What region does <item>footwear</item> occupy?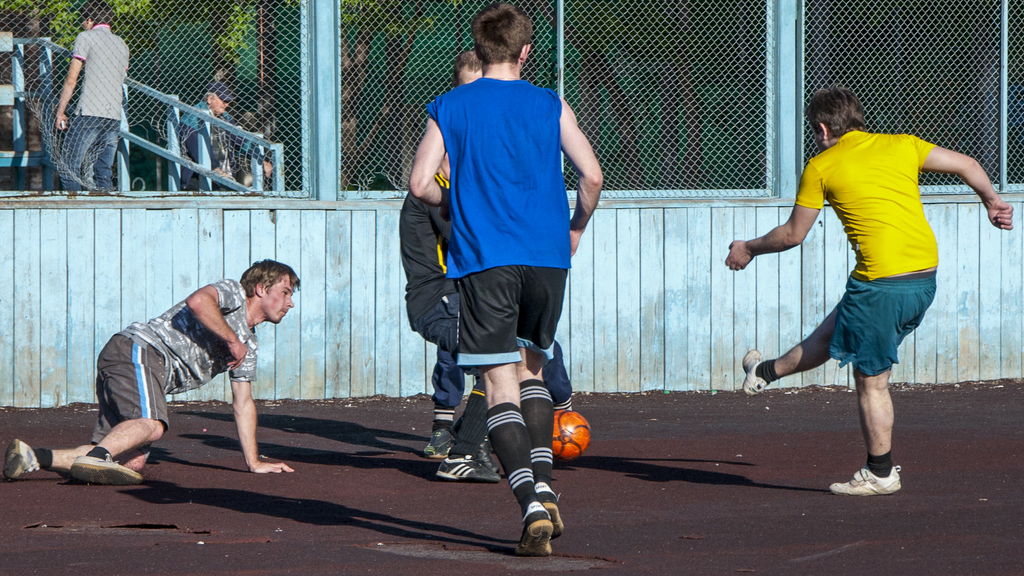
(left=425, top=425, right=456, bottom=458).
